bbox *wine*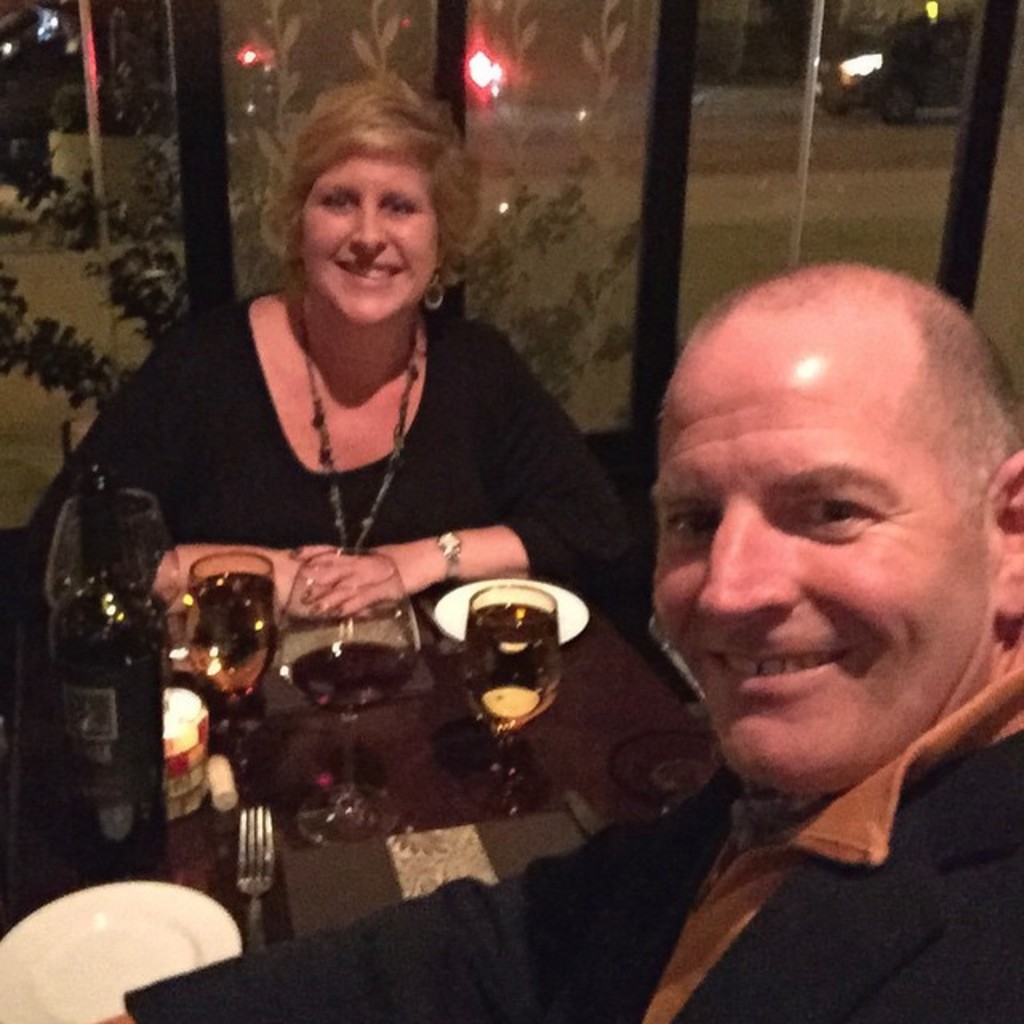
<bbox>293, 638, 411, 717</bbox>
